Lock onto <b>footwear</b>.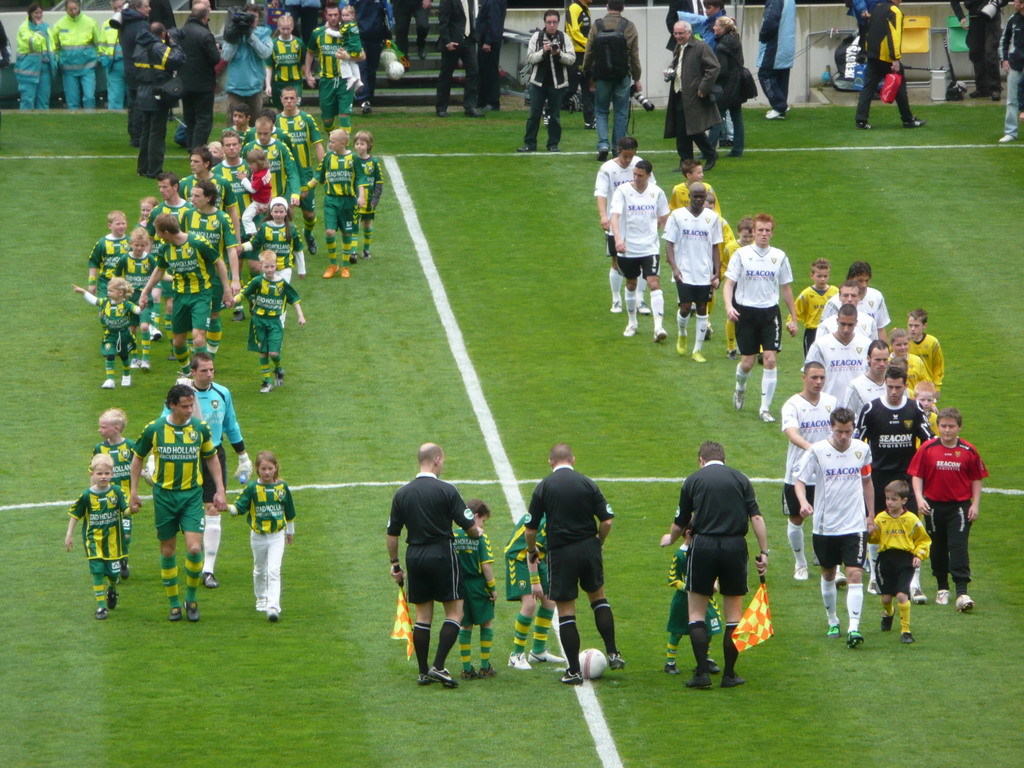
Locked: bbox(609, 297, 622, 313).
